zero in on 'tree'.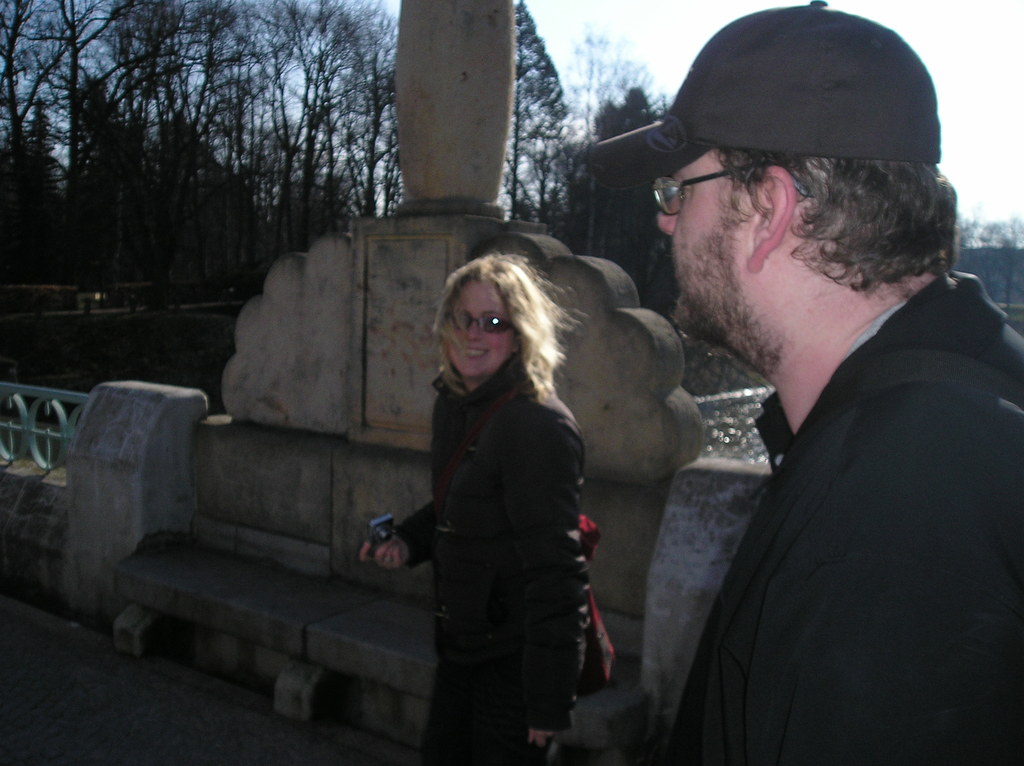
Zeroed in: locate(497, 0, 591, 245).
